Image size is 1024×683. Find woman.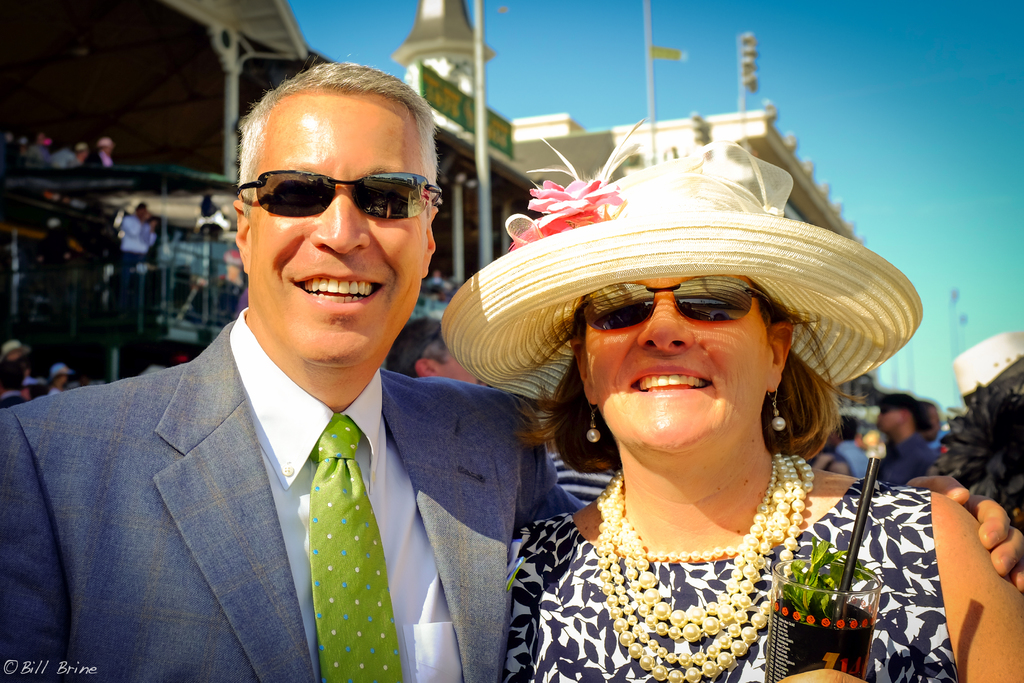
(left=441, top=154, right=1023, bottom=682).
